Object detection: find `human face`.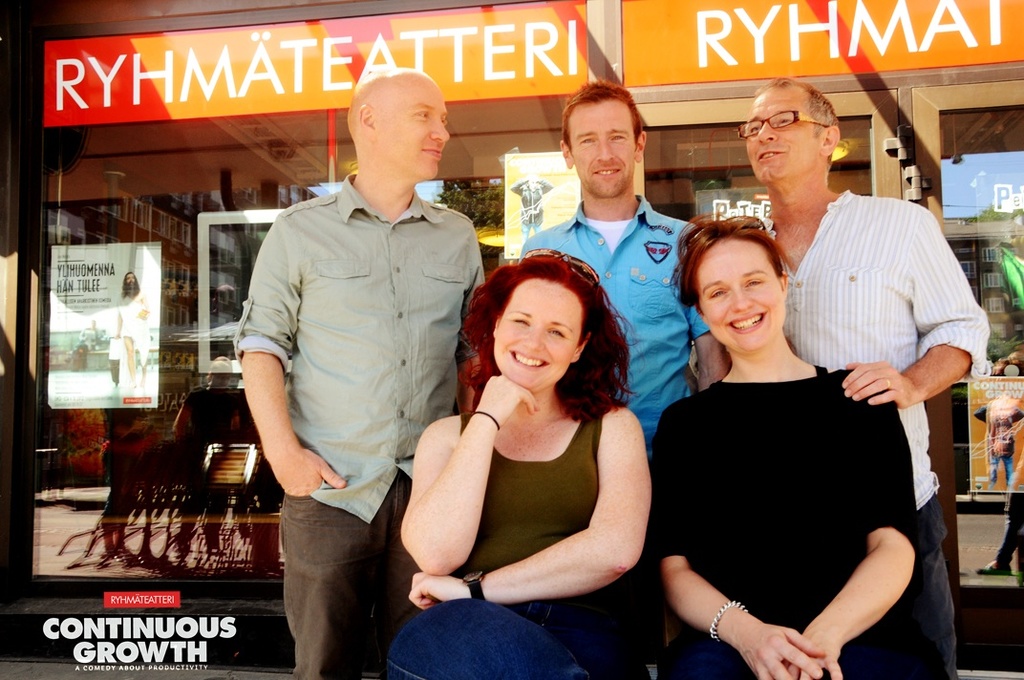
(127,273,136,288).
